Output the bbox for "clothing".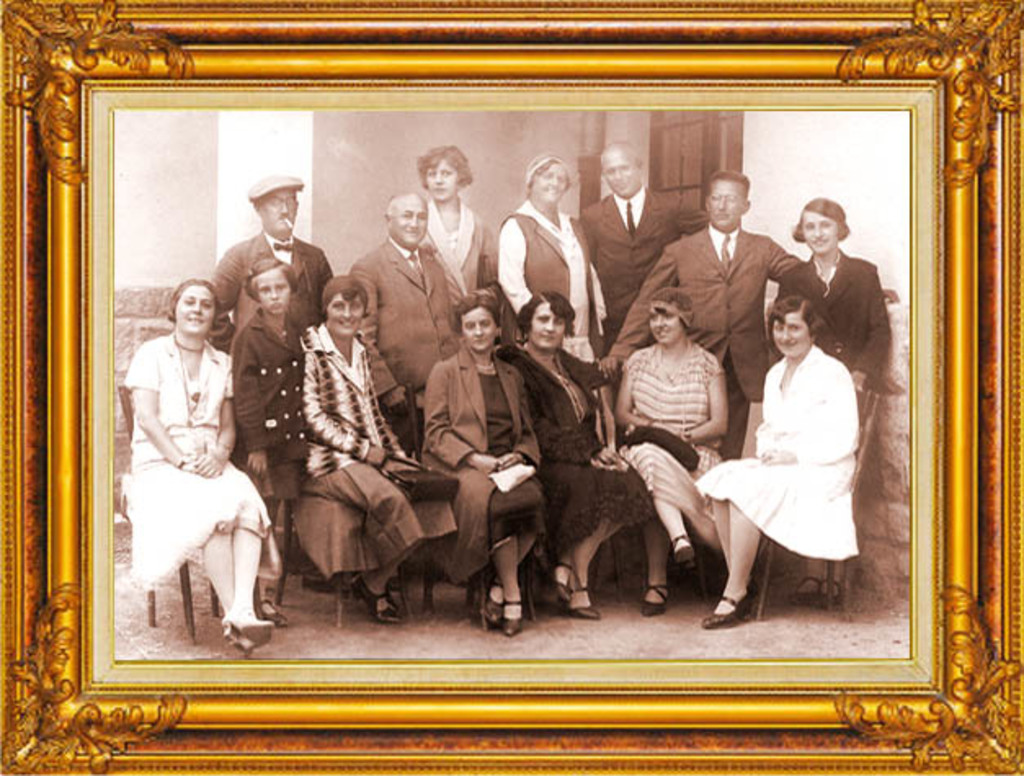
Rect(421, 199, 496, 305).
